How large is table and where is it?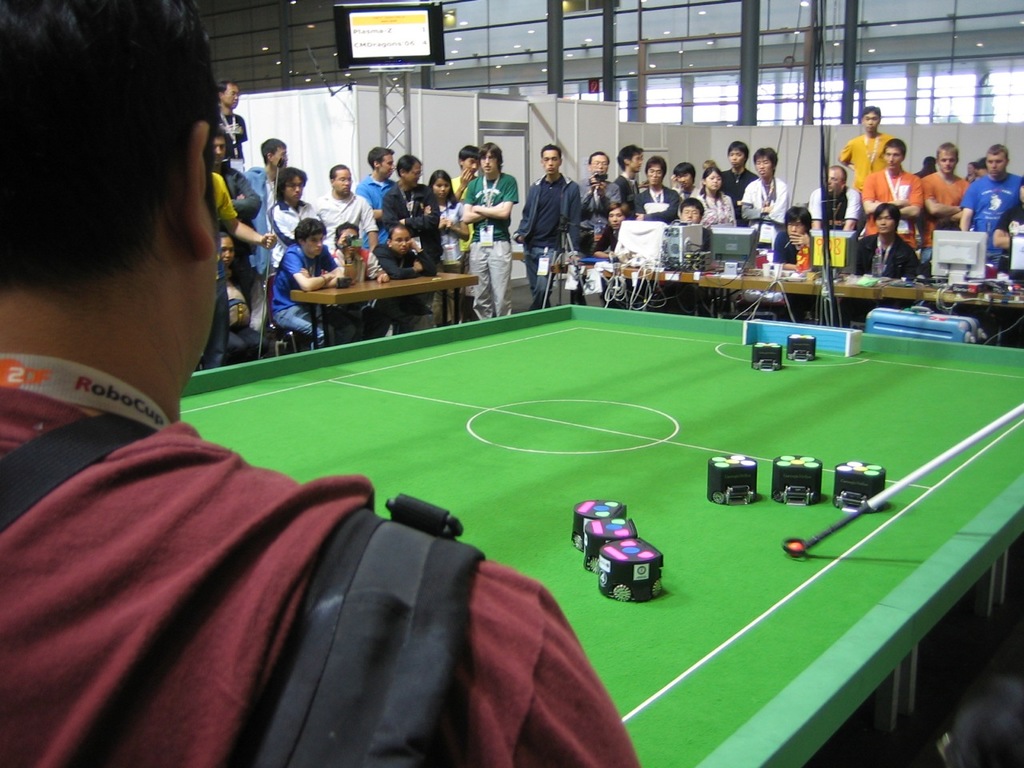
Bounding box: 284:266:478:358.
